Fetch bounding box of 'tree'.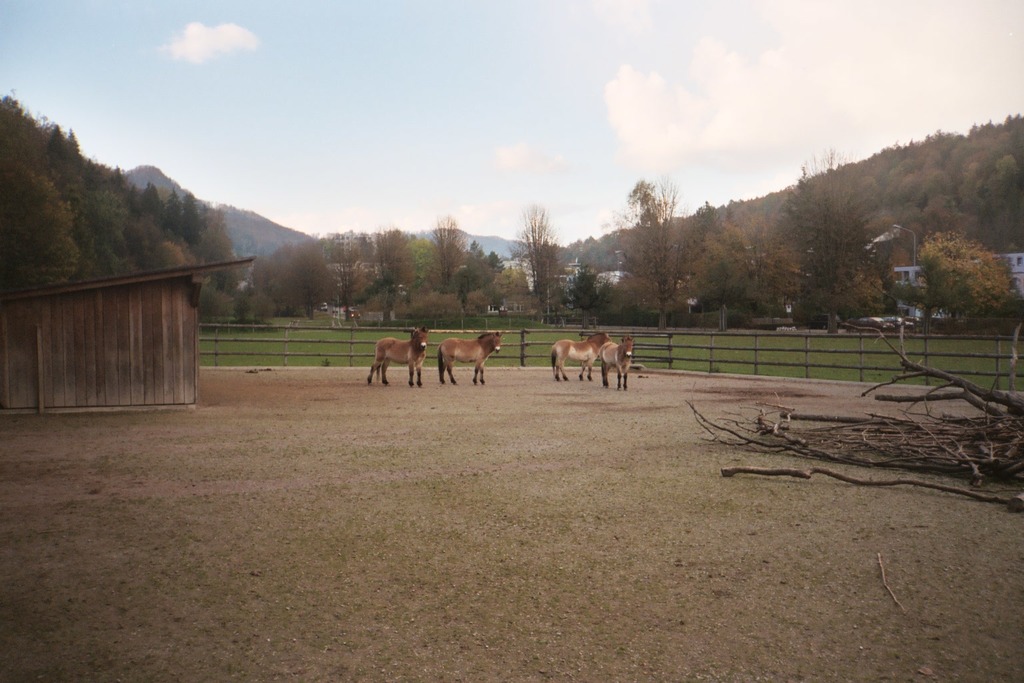
Bbox: [897,224,1013,324].
